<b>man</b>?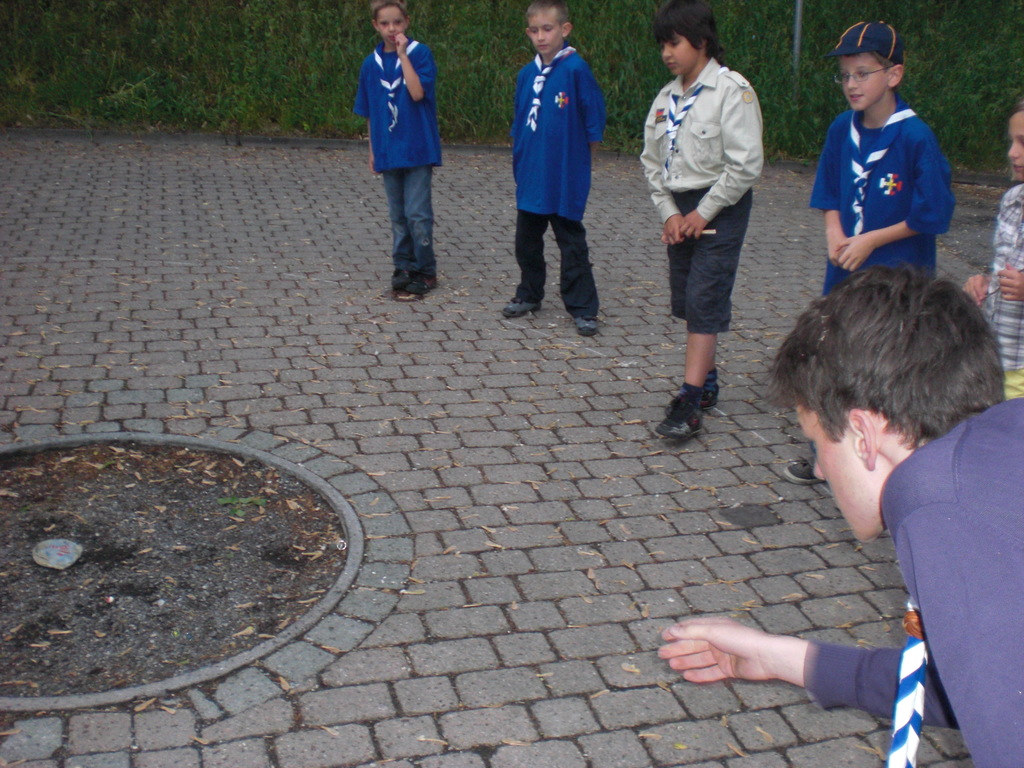
rect(682, 265, 1021, 757)
